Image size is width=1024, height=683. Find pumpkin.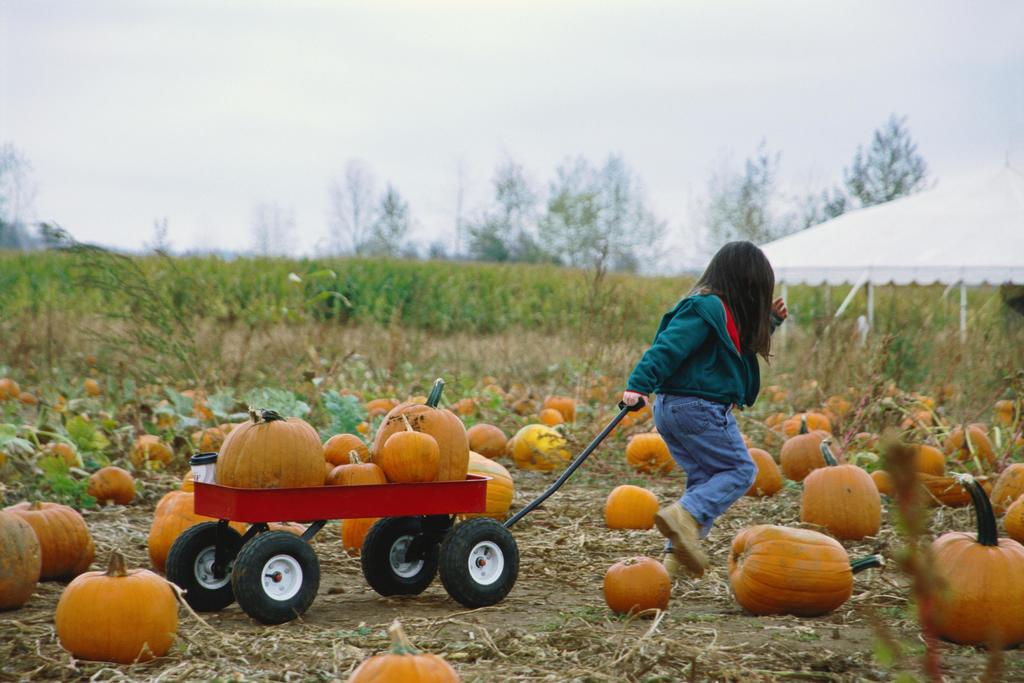
{"left": 456, "top": 452, "right": 516, "bottom": 530}.
